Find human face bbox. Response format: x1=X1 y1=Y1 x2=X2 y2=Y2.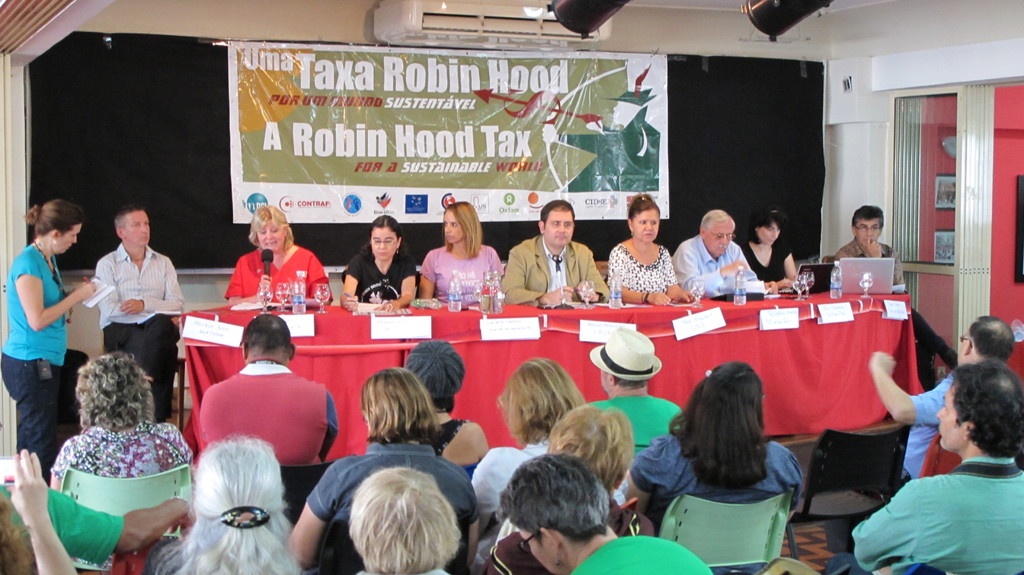
x1=61 y1=222 x2=81 y2=254.
